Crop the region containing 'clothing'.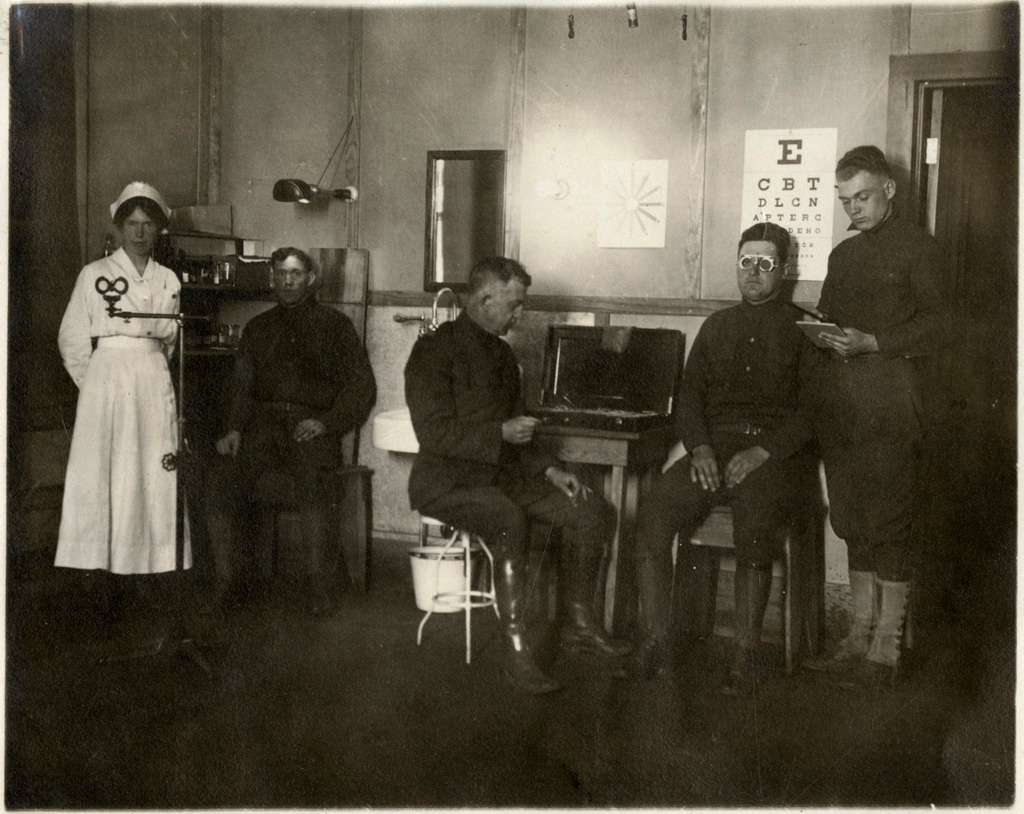
Crop region: <region>815, 201, 961, 584</region>.
